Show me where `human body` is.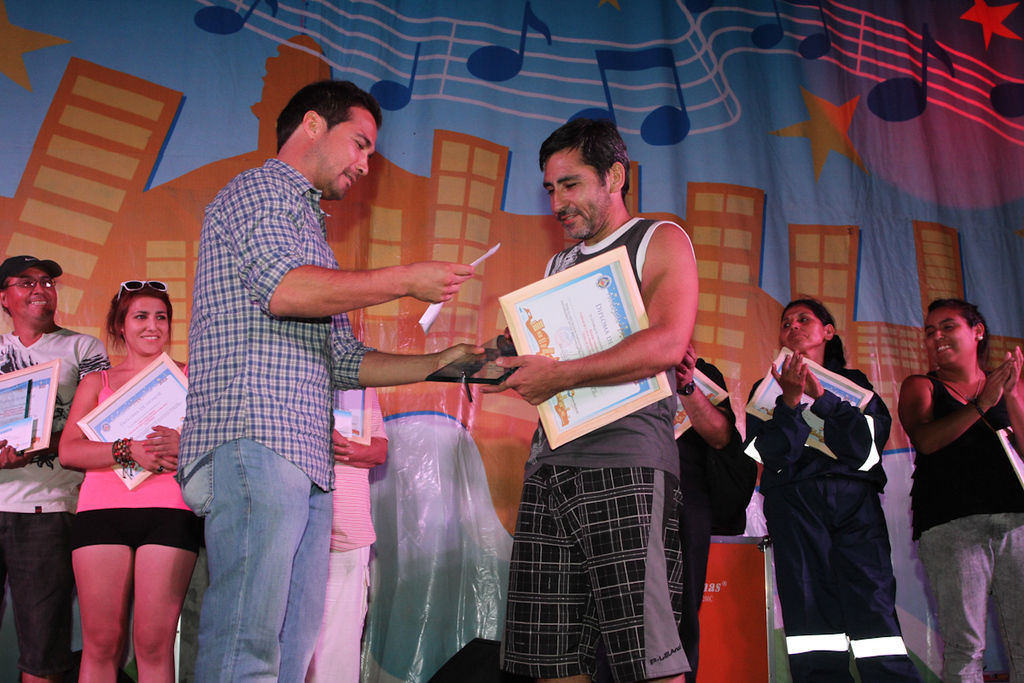
`human body` is at (x1=486, y1=118, x2=689, y2=682).
